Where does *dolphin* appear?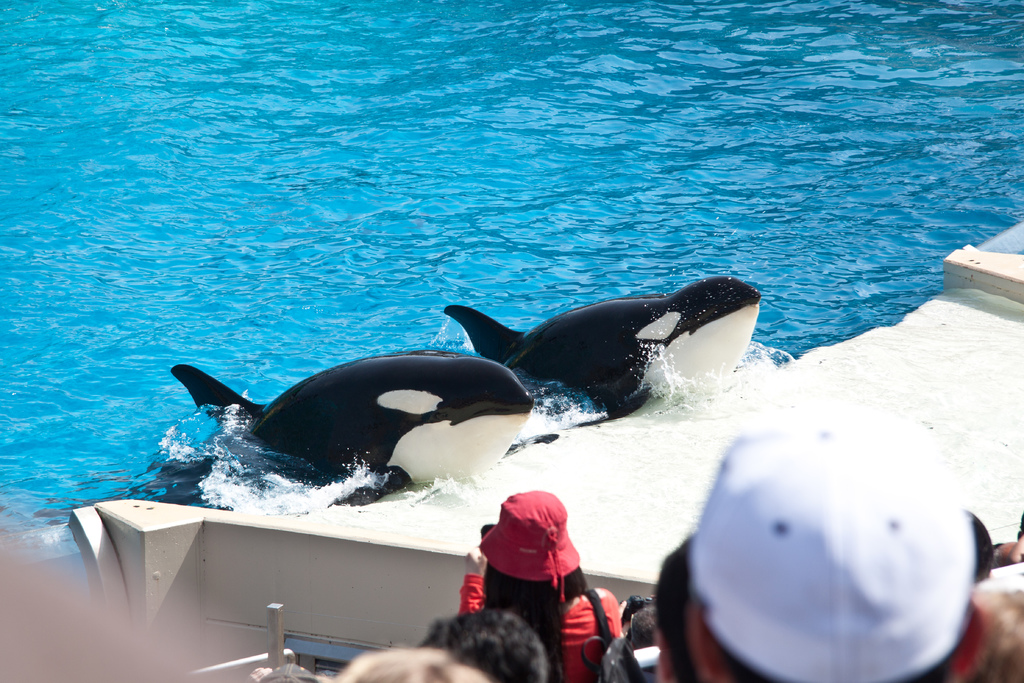
Appears at (166,348,566,515).
